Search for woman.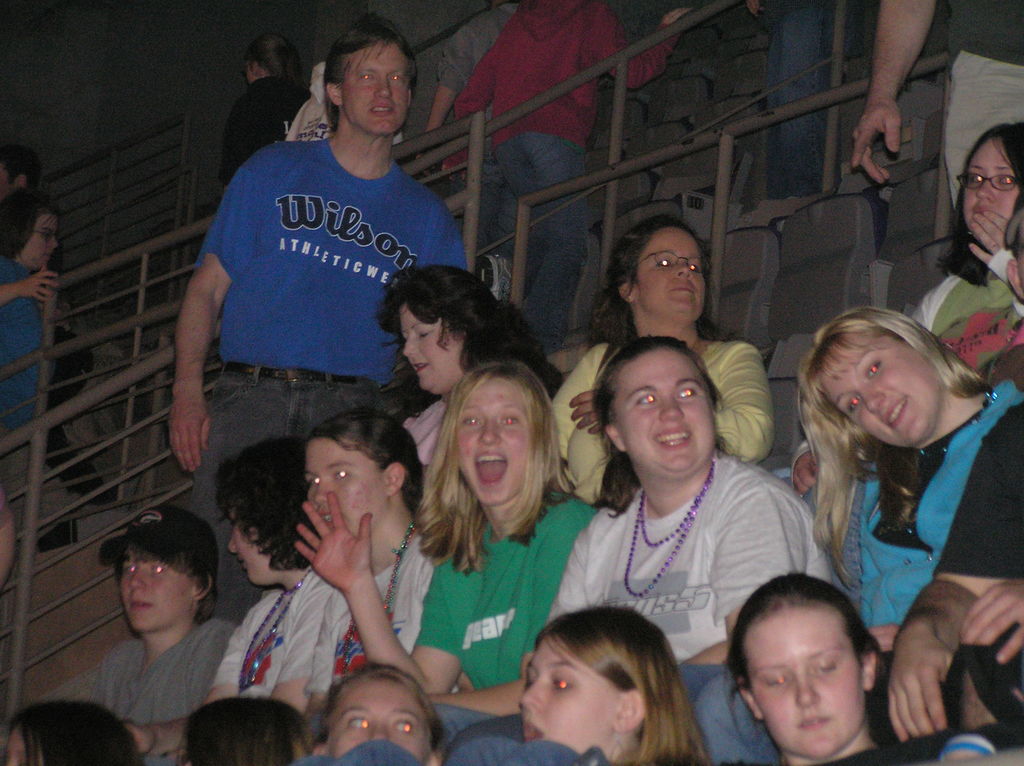
Found at Rect(182, 694, 319, 765).
